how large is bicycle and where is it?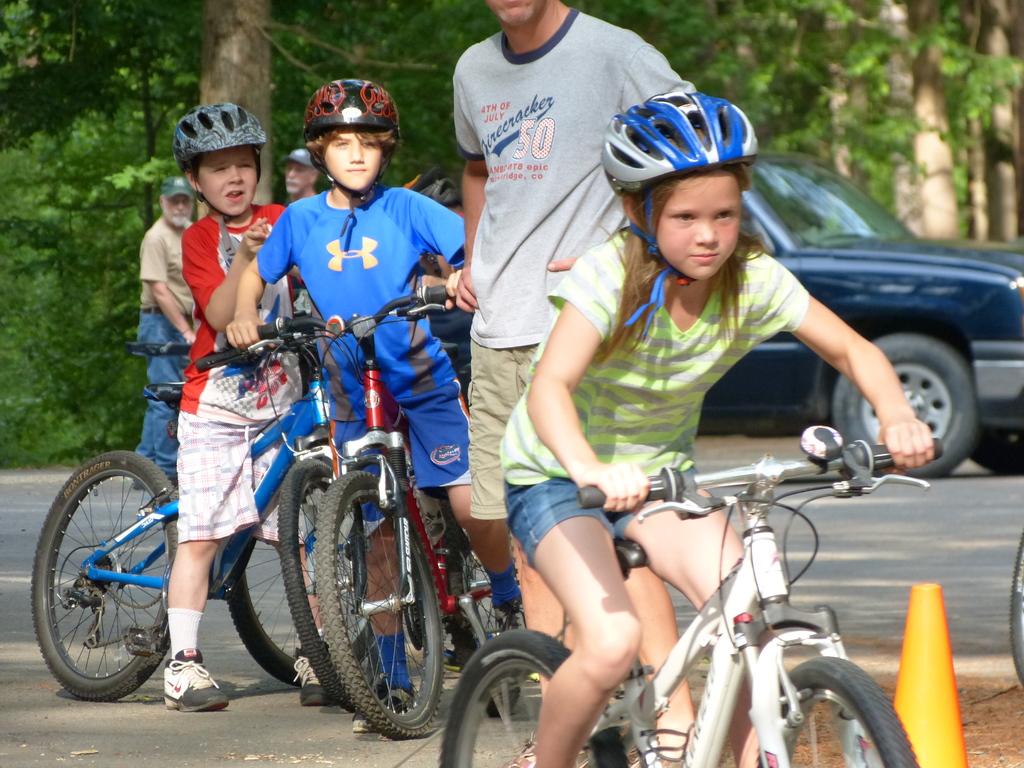
Bounding box: l=225, t=358, r=483, b=682.
